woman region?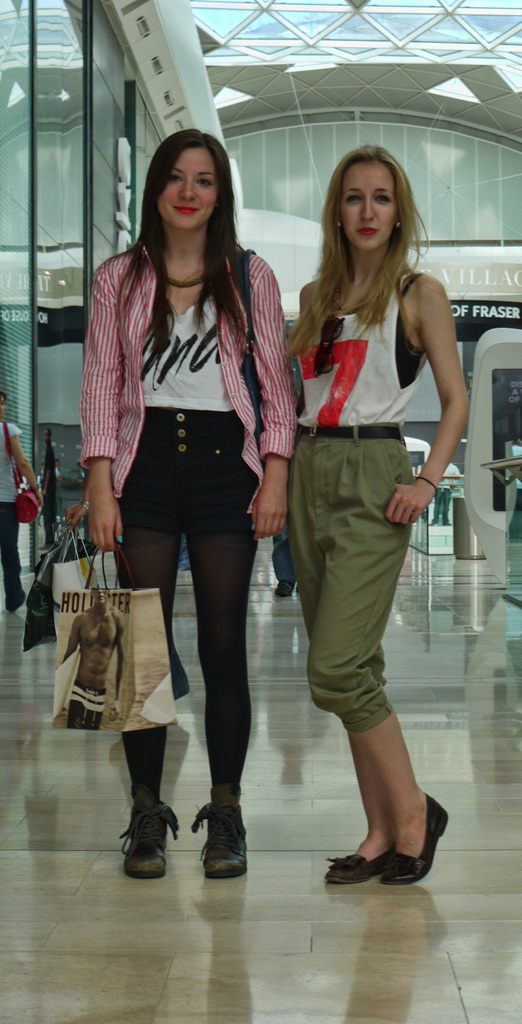
{"x1": 278, "y1": 146, "x2": 472, "y2": 891}
